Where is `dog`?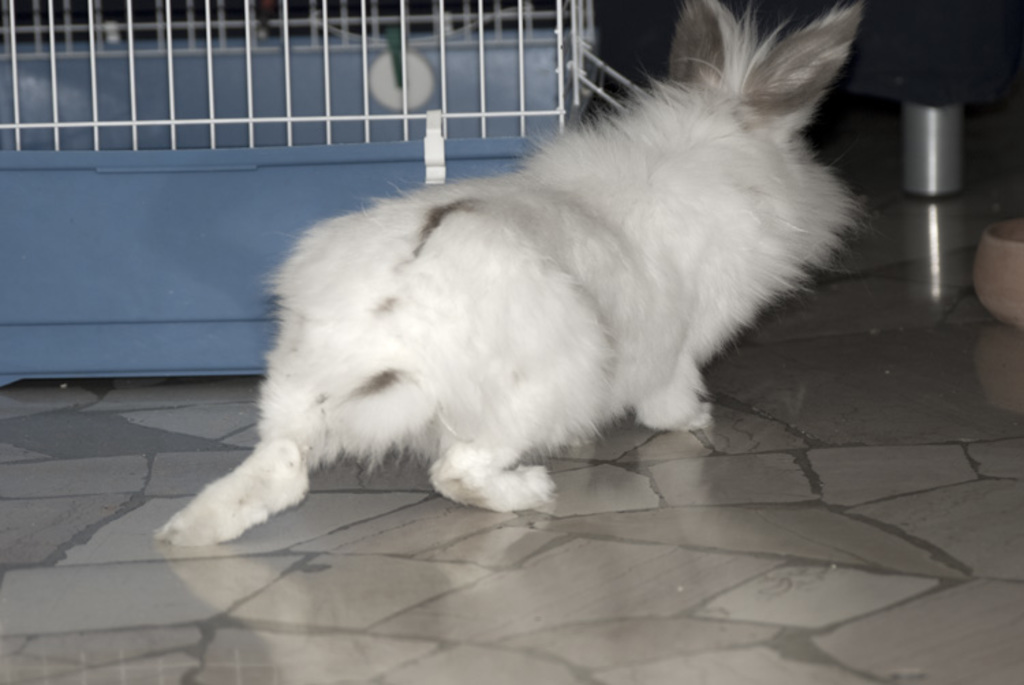
(149, 0, 862, 549).
